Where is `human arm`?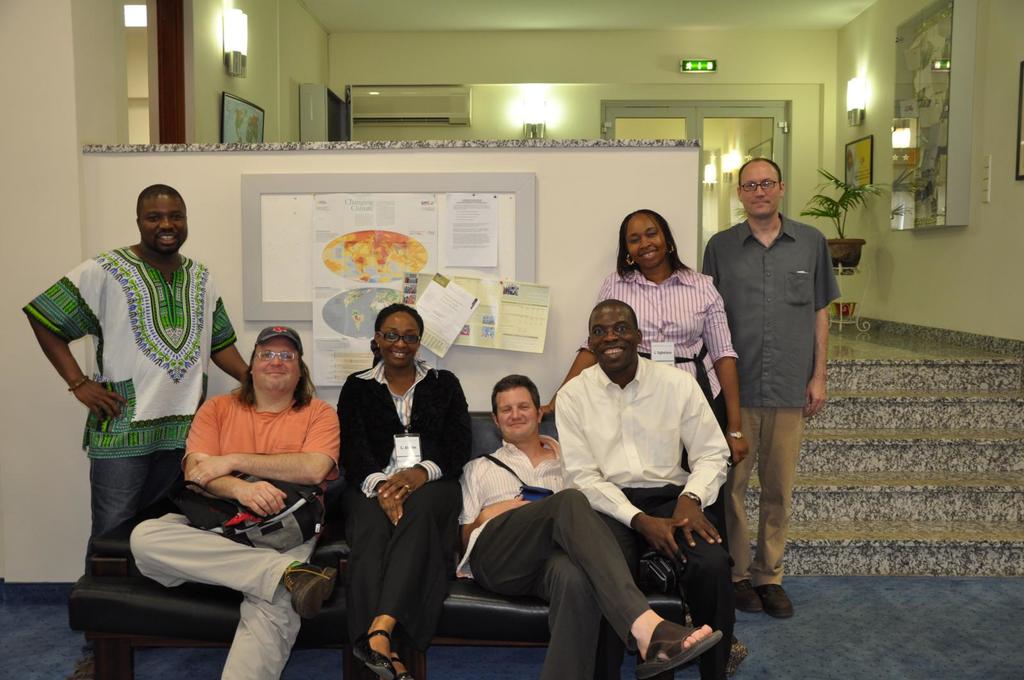
<bbox>209, 265, 250, 390</bbox>.
